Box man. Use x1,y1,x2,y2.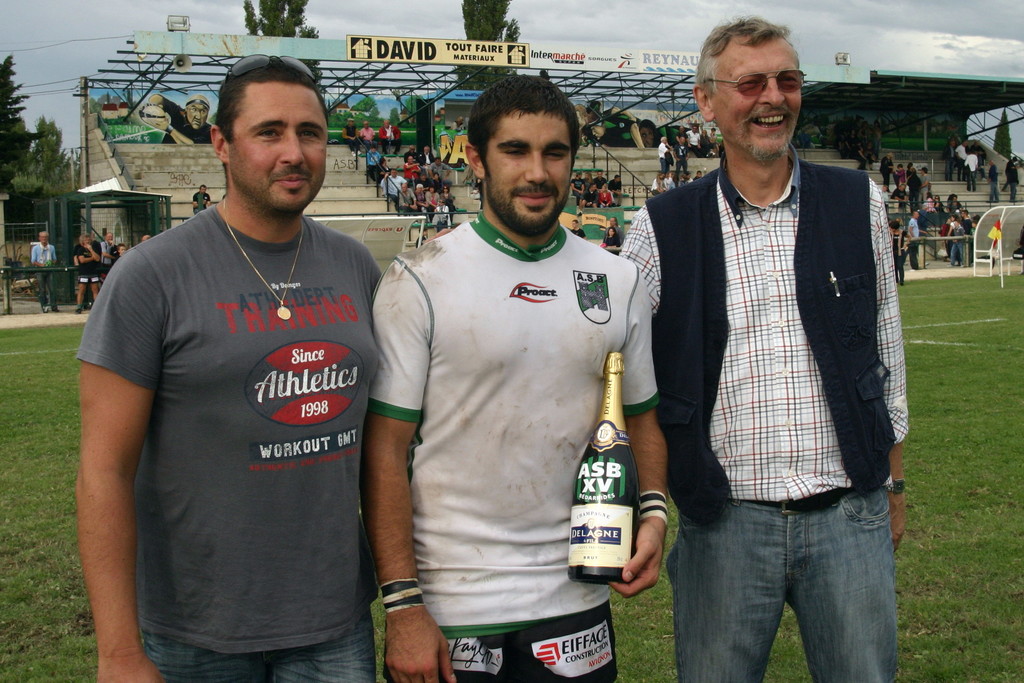
675,124,689,143.
